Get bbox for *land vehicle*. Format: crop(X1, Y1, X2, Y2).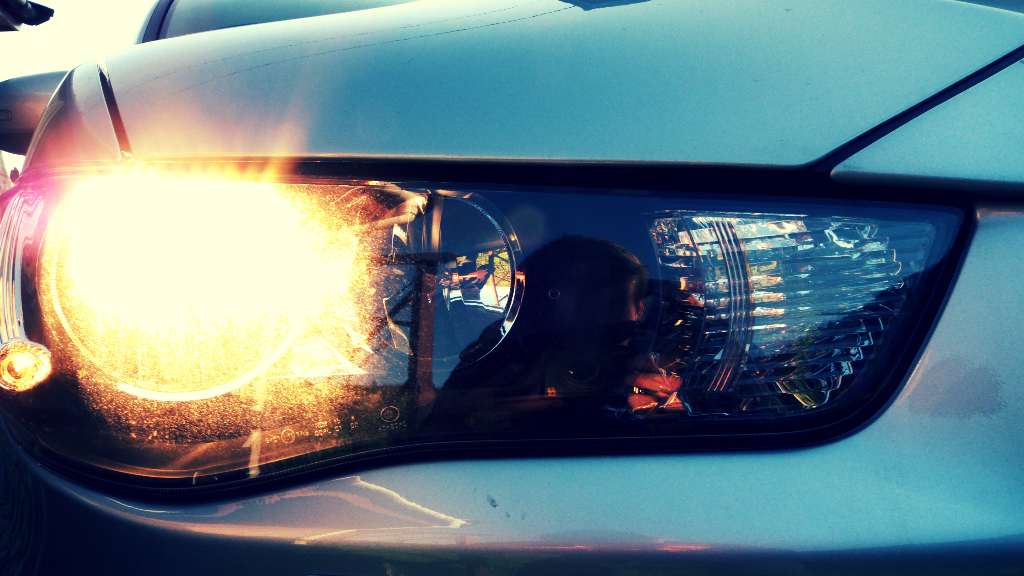
crop(0, 0, 1023, 575).
